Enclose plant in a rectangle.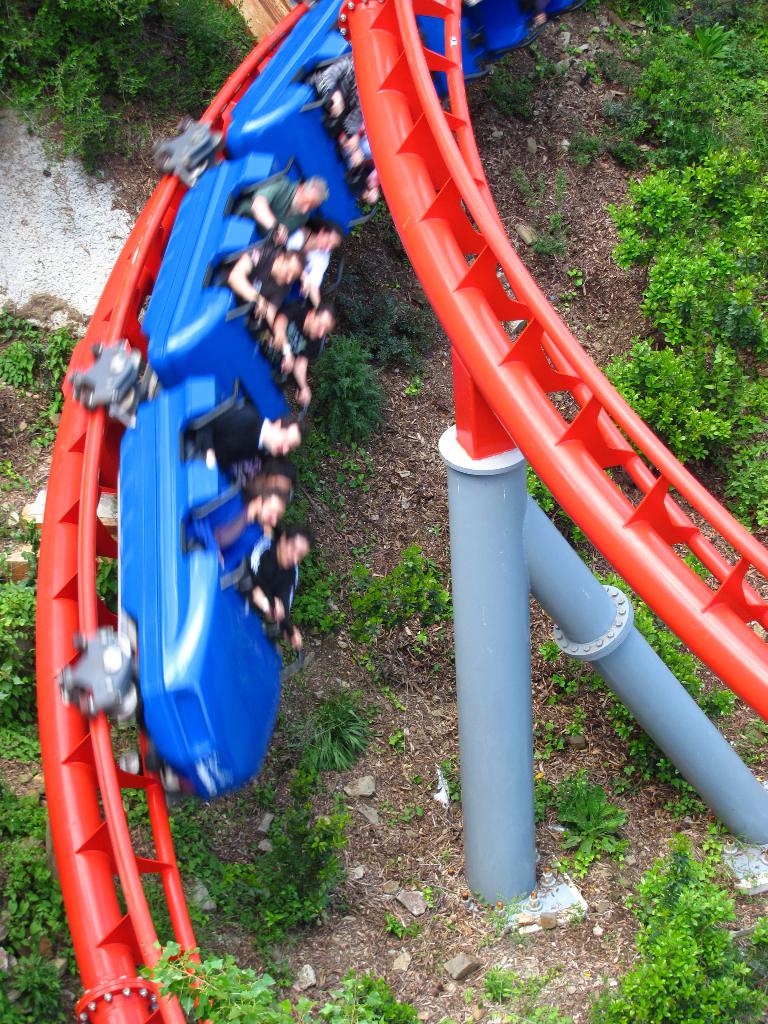
25/312/99/407.
